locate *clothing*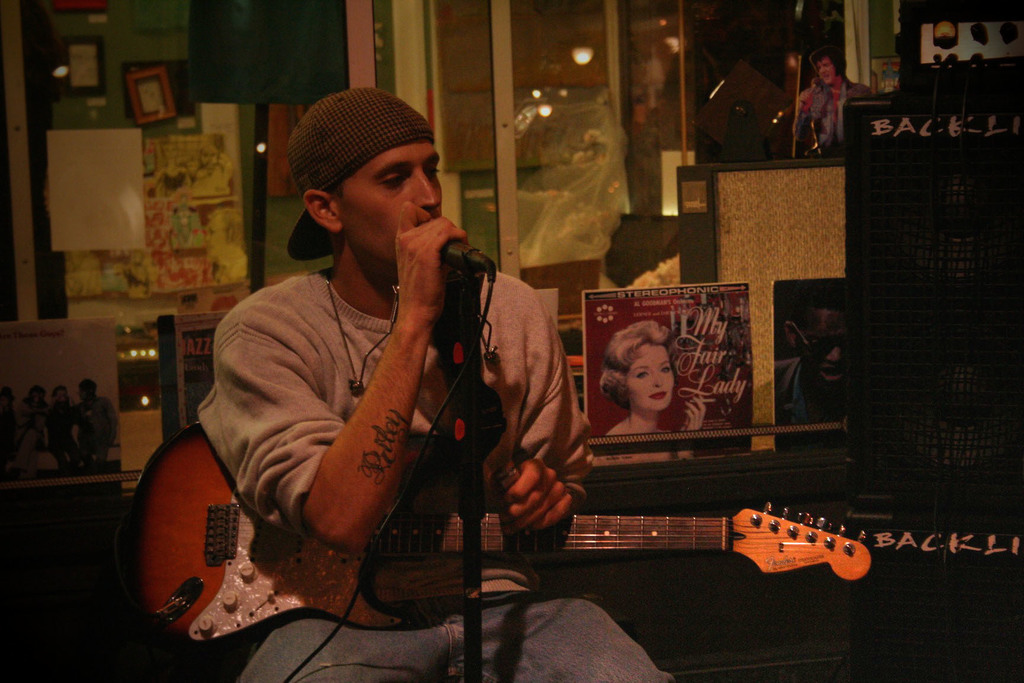
(797, 78, 874, 158)
